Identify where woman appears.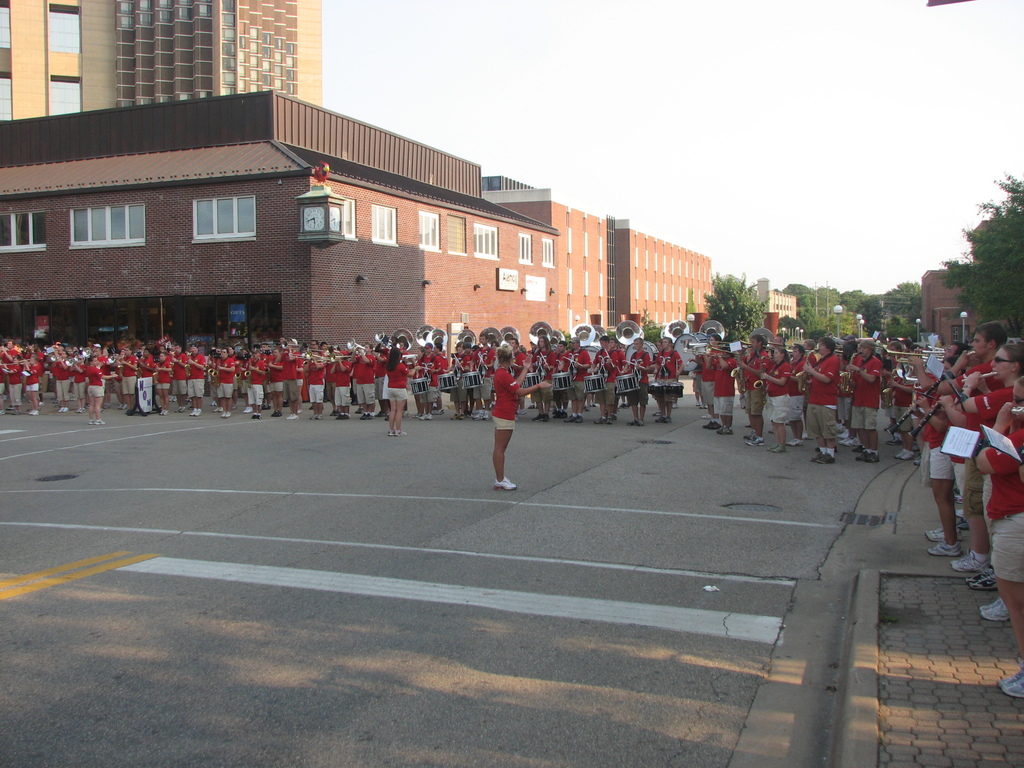
Appears at <region>383, 349, 422, 436</region>.
